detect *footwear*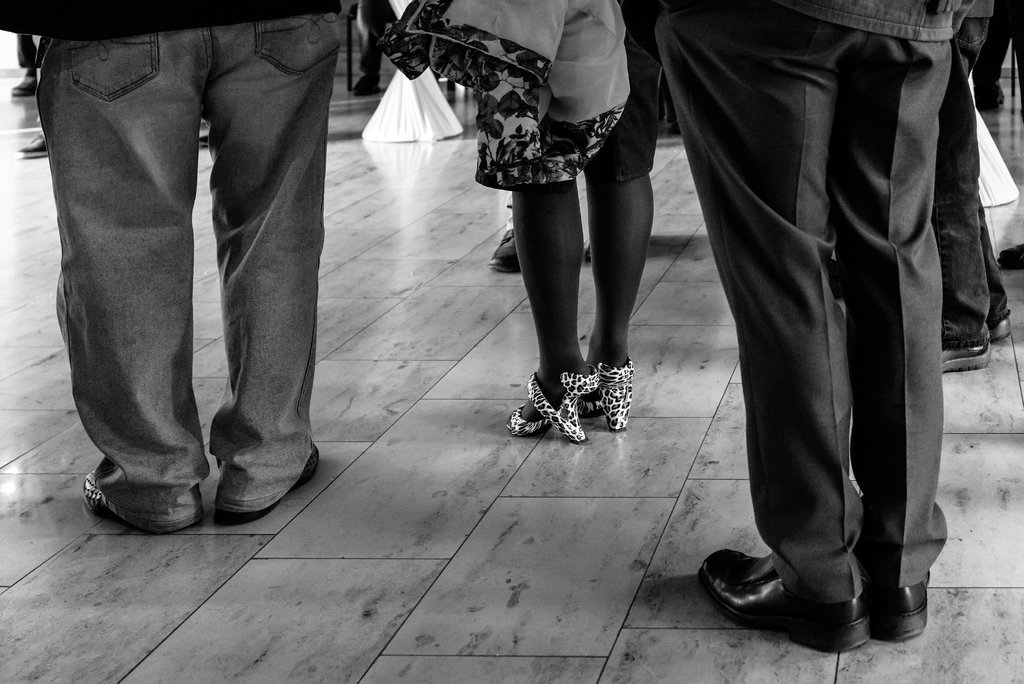
485/222/519/275
